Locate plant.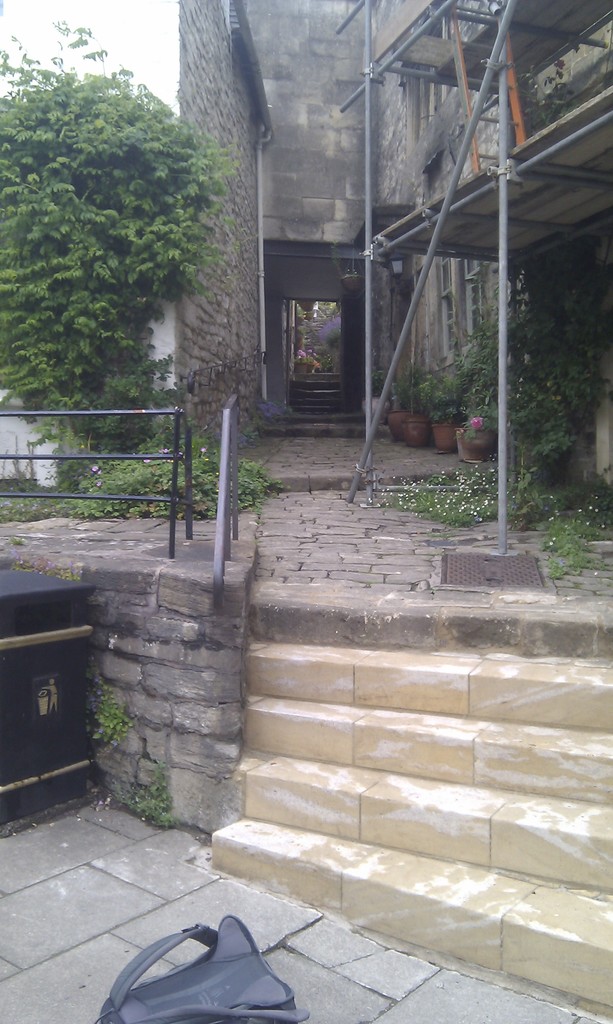
Bounding box: 297, 355, 314, 365.
